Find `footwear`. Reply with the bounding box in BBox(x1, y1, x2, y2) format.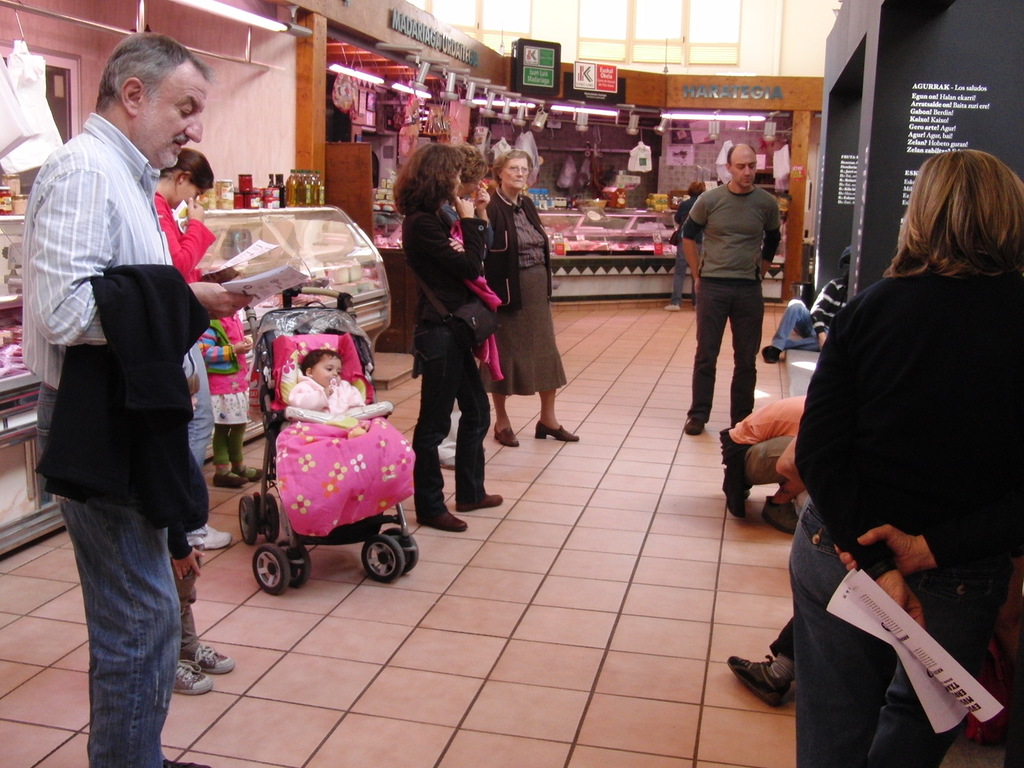
BBox(495, 422, 521, 446).
